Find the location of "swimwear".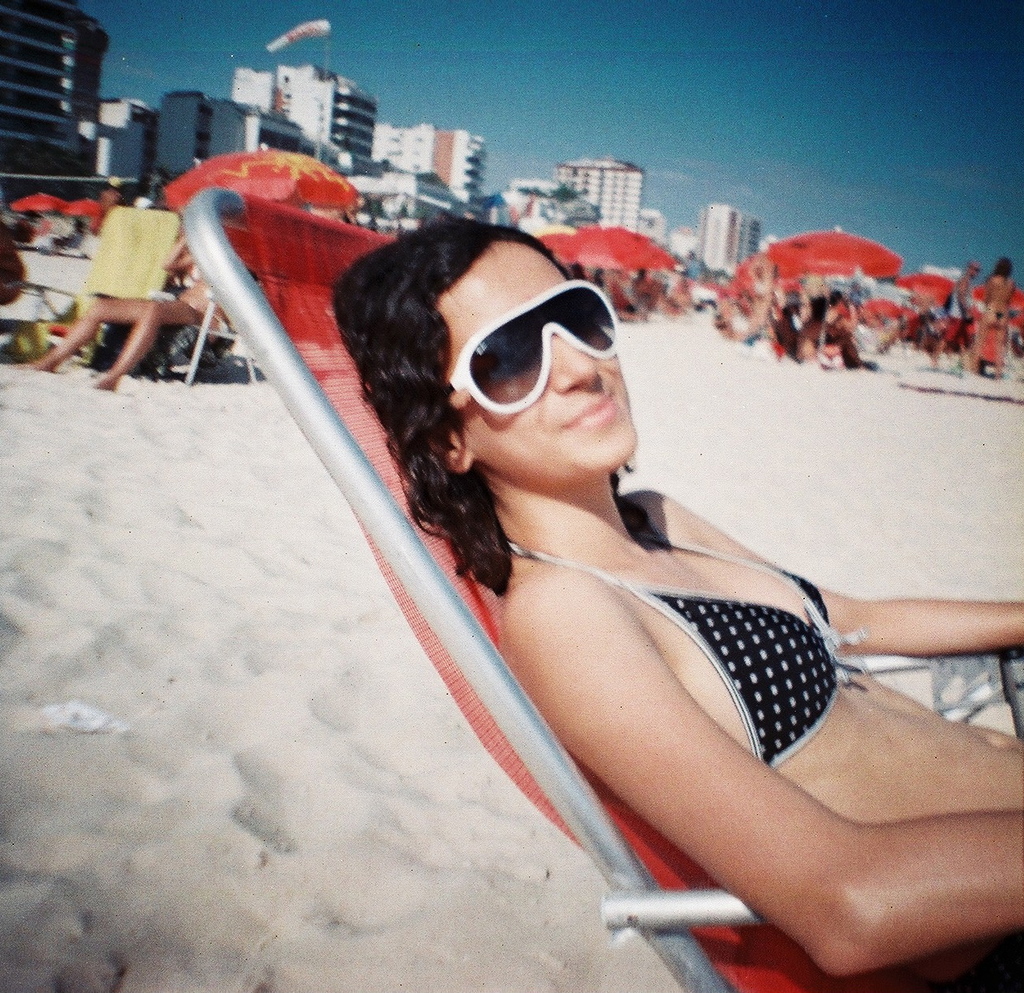
Location: select_region(484, 528, 874, 768).
